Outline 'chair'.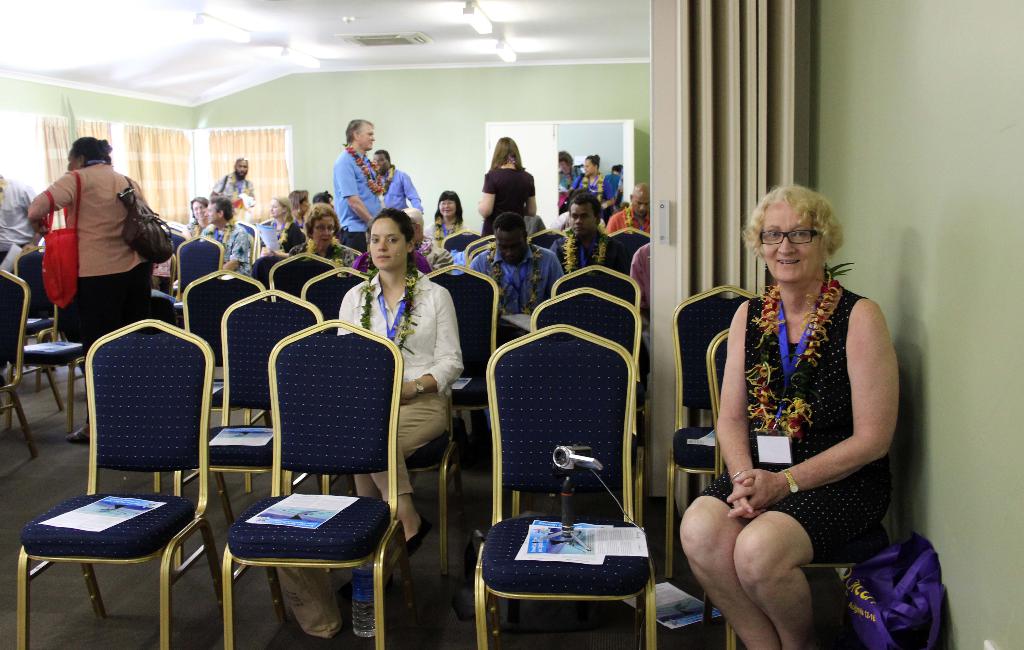
Outline: bbox=(662, 283, 760, 575).
